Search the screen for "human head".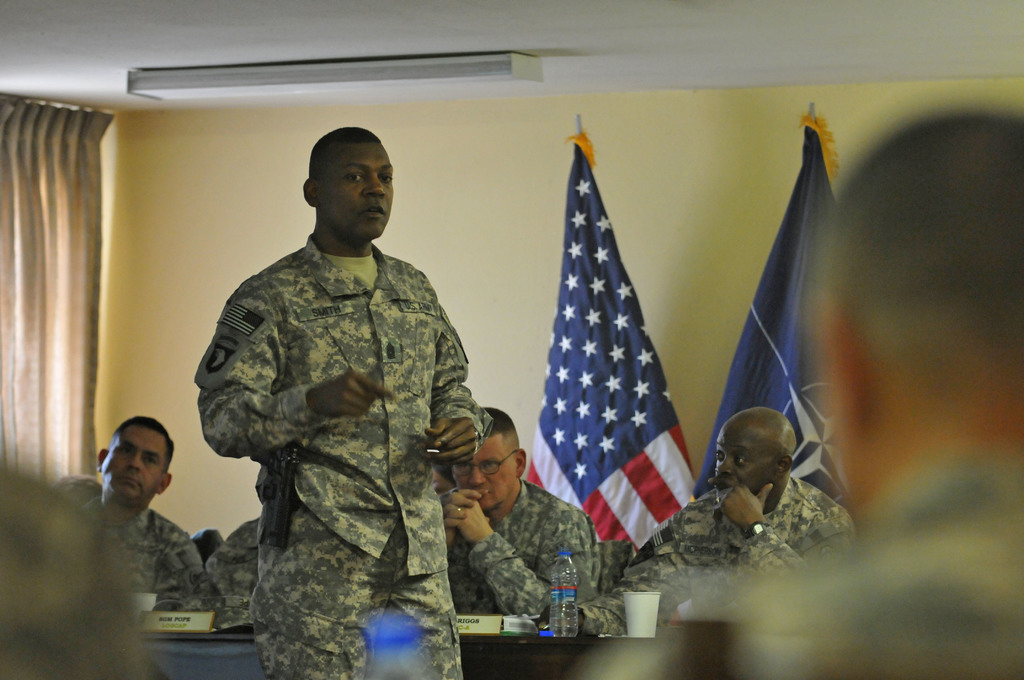
Found at box=[804, 108, 1023, 530].
